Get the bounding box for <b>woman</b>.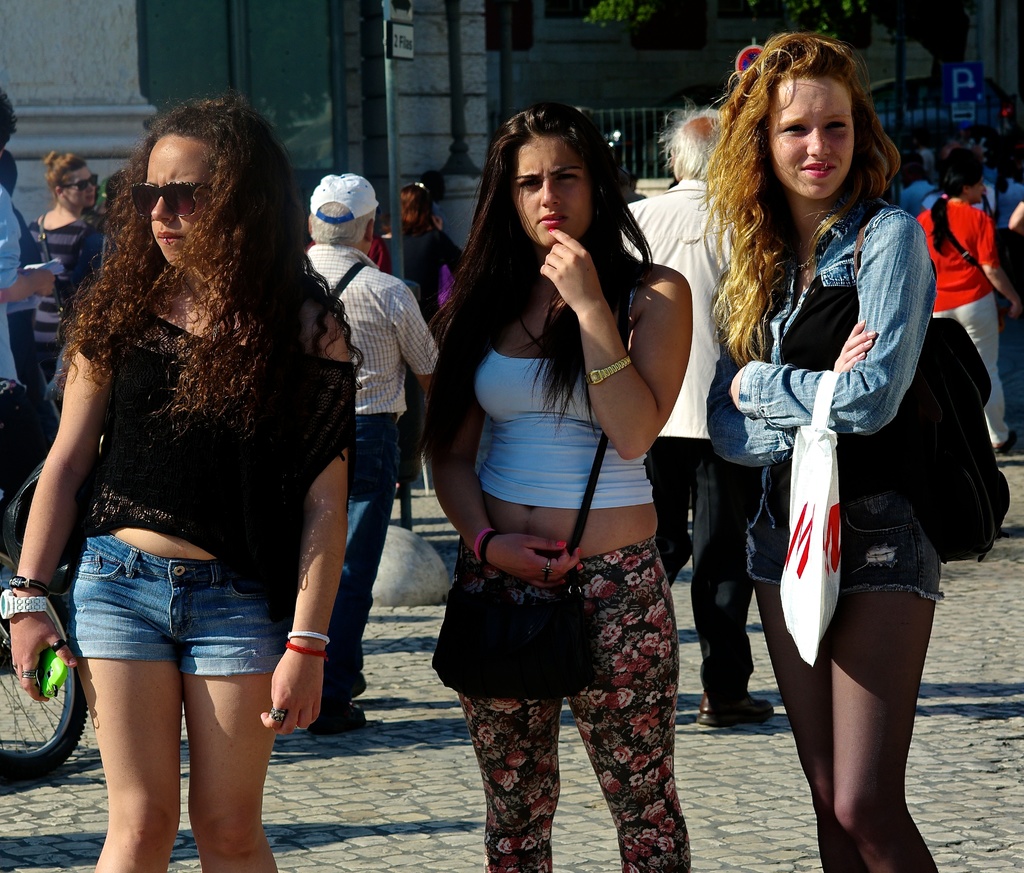
detection(13, 148, 153, 396).
